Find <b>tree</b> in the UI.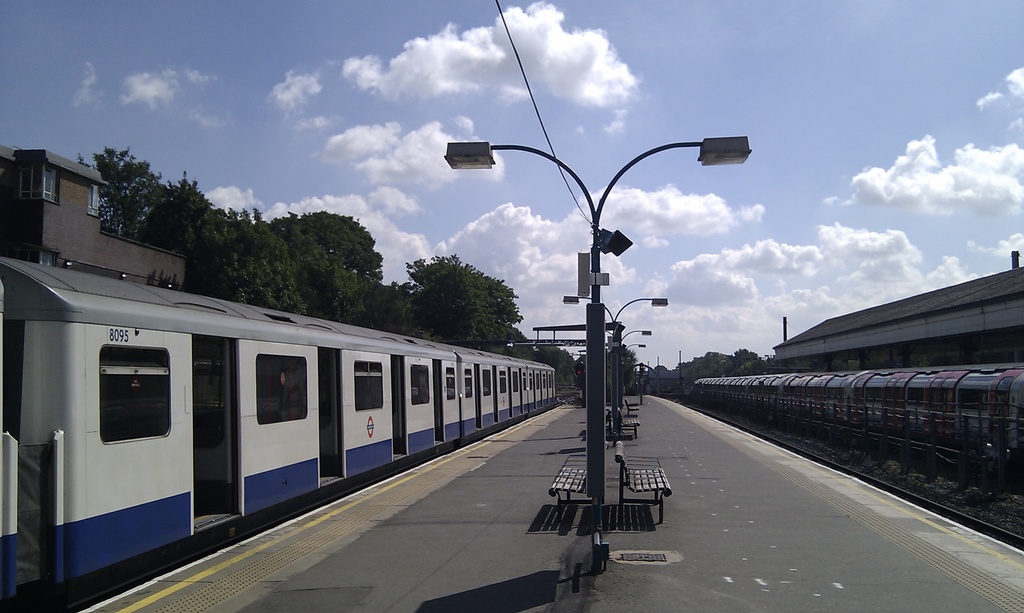
UI element at (left=261, top=209, right=432, bottom=325).
